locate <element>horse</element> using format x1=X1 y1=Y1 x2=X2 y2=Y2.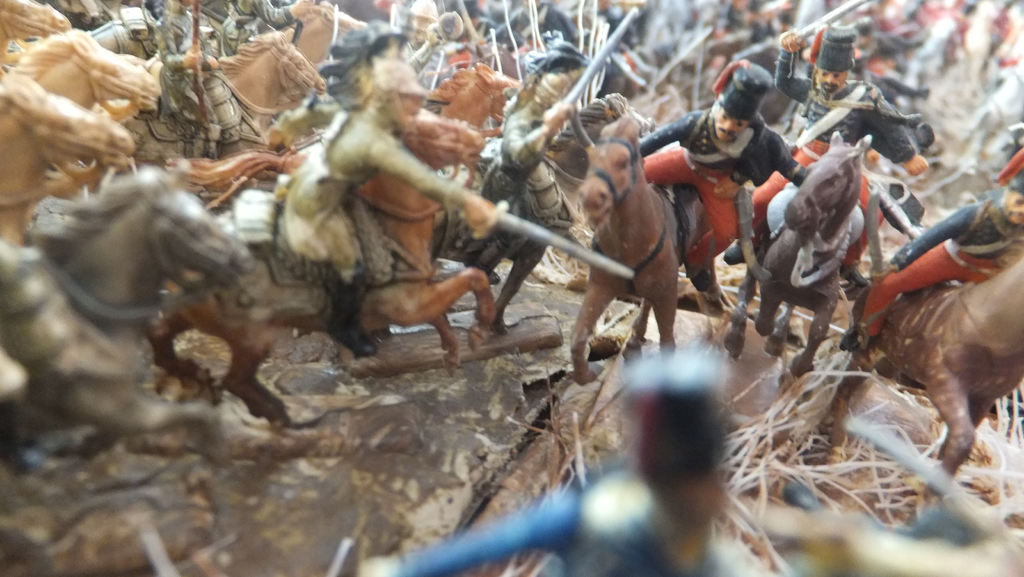
x1=792 y1=245 x2=1023 y2=513.
